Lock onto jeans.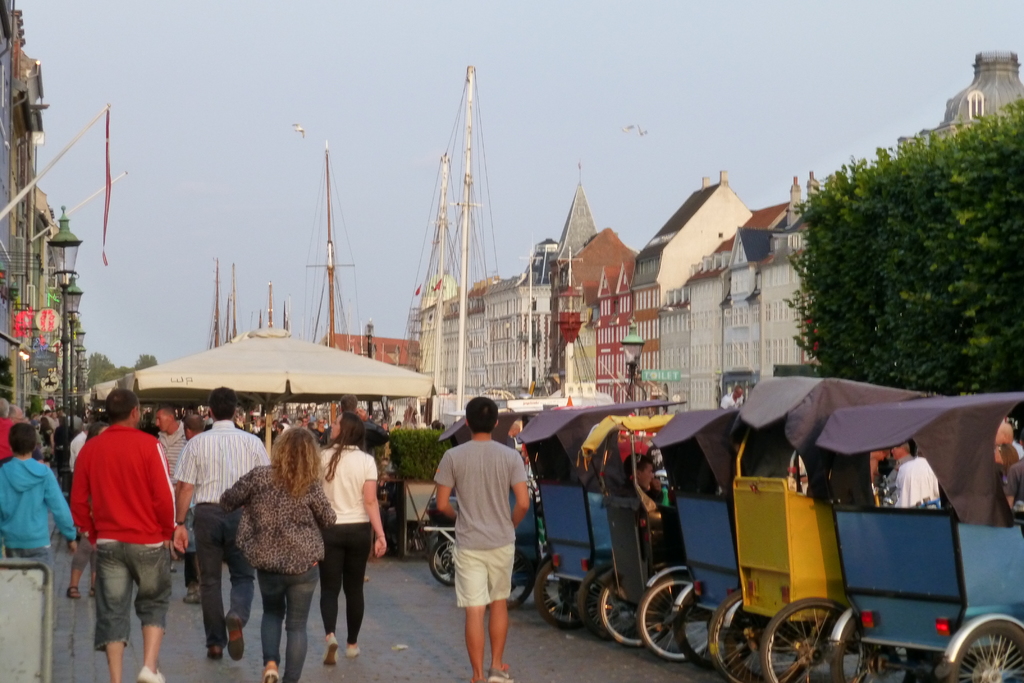
Locked: [192, 507, 256, 646].
